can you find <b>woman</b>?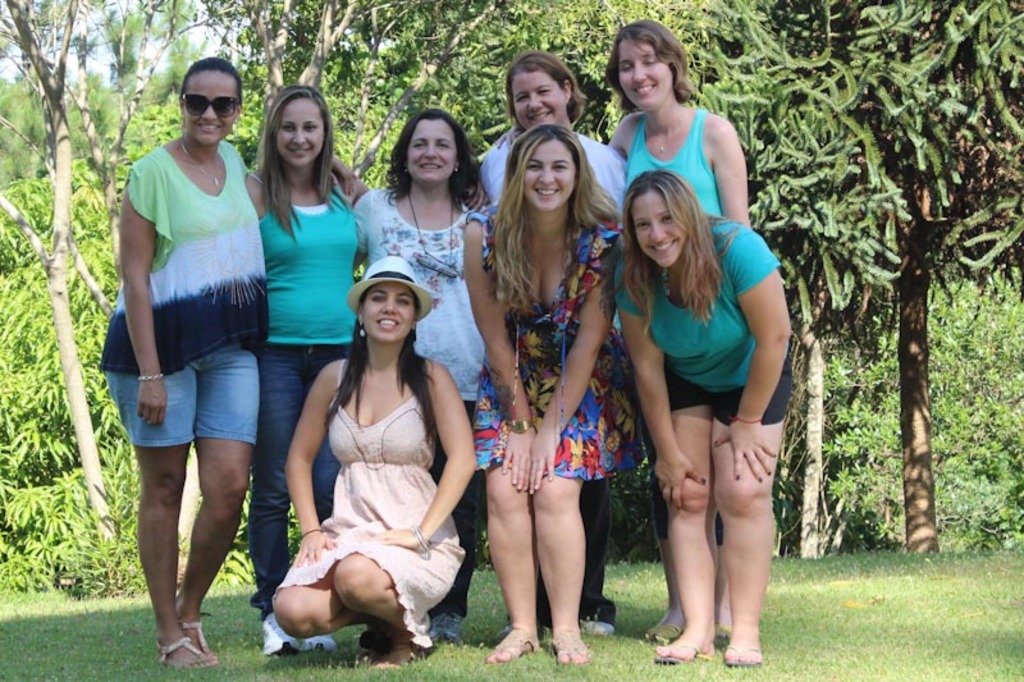
Yes, bounding box: 346,104,500,642.
